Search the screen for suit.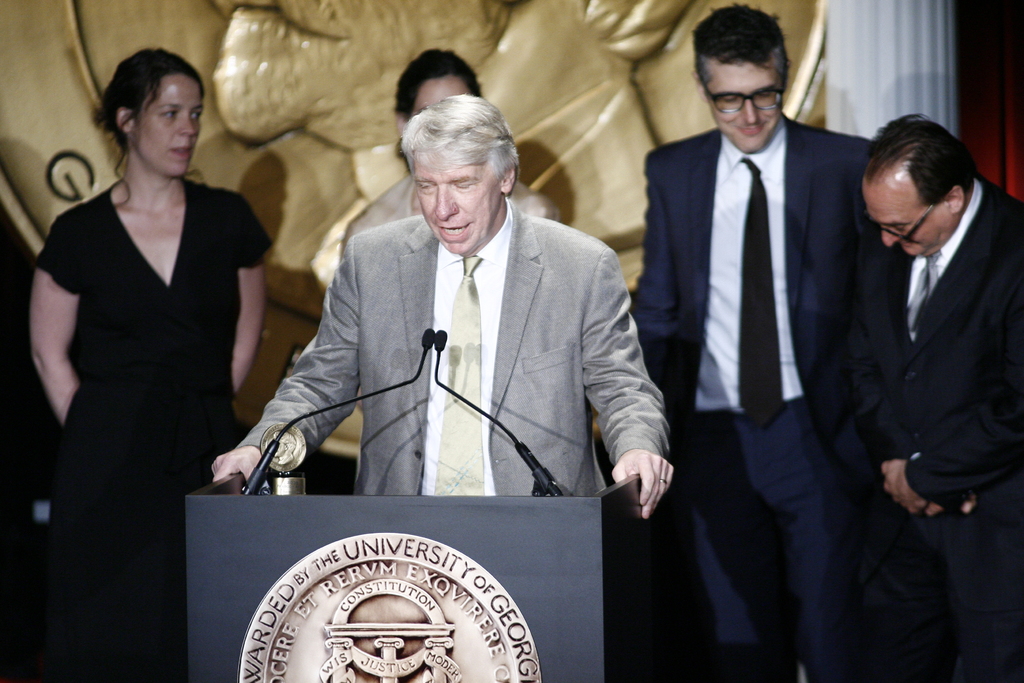
Found at <bbox>234, 194, 673, 497</bbox>.
